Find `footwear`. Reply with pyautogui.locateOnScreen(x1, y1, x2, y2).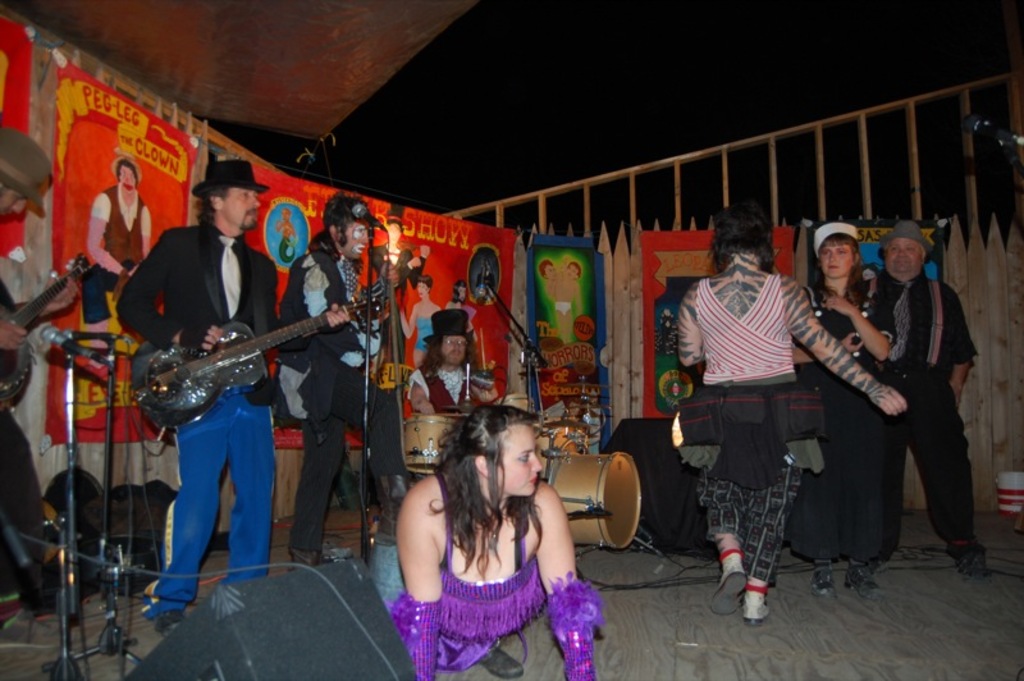
pyautogui.locateOnScreen(815, 567, 836, 602).
